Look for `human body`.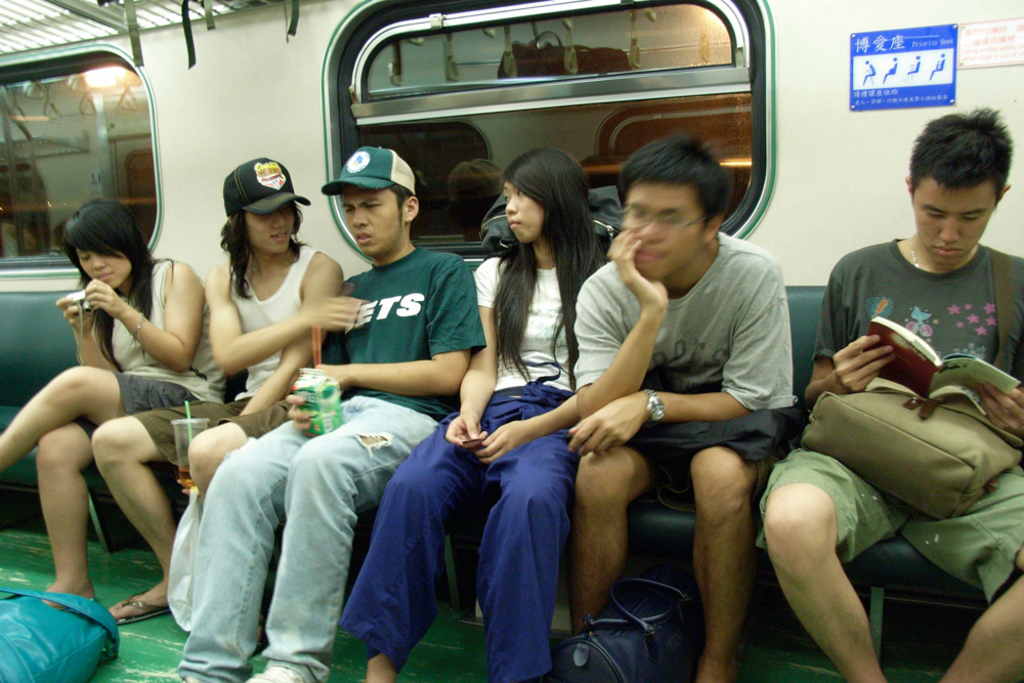
Found: rect(348, 254, 615, 682).
